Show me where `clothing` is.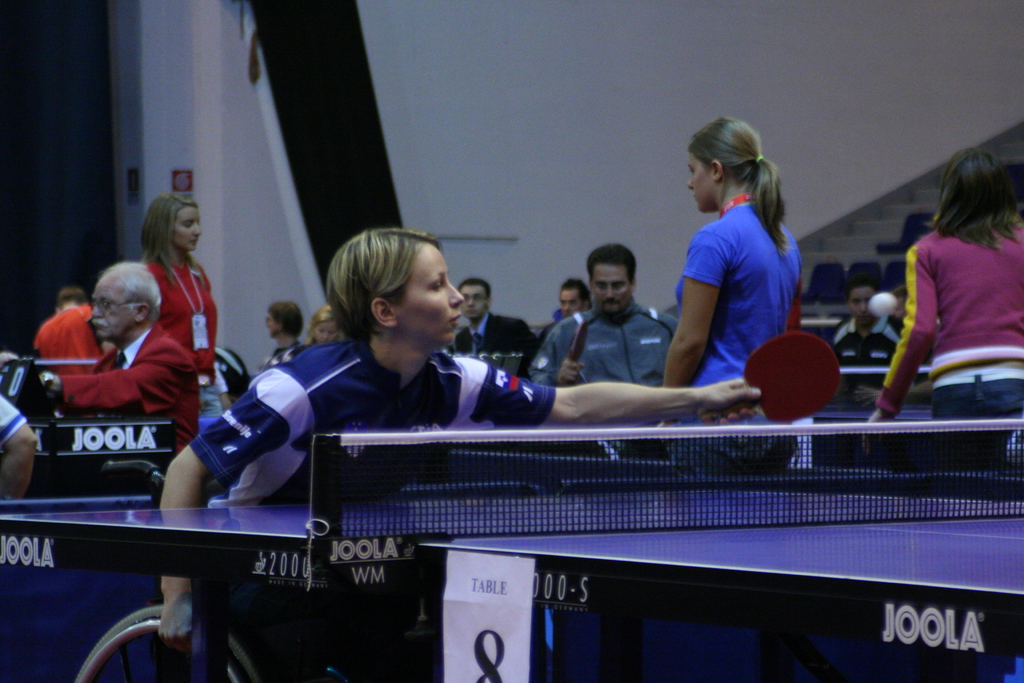
`clothing` is at 530/309/660/407.
